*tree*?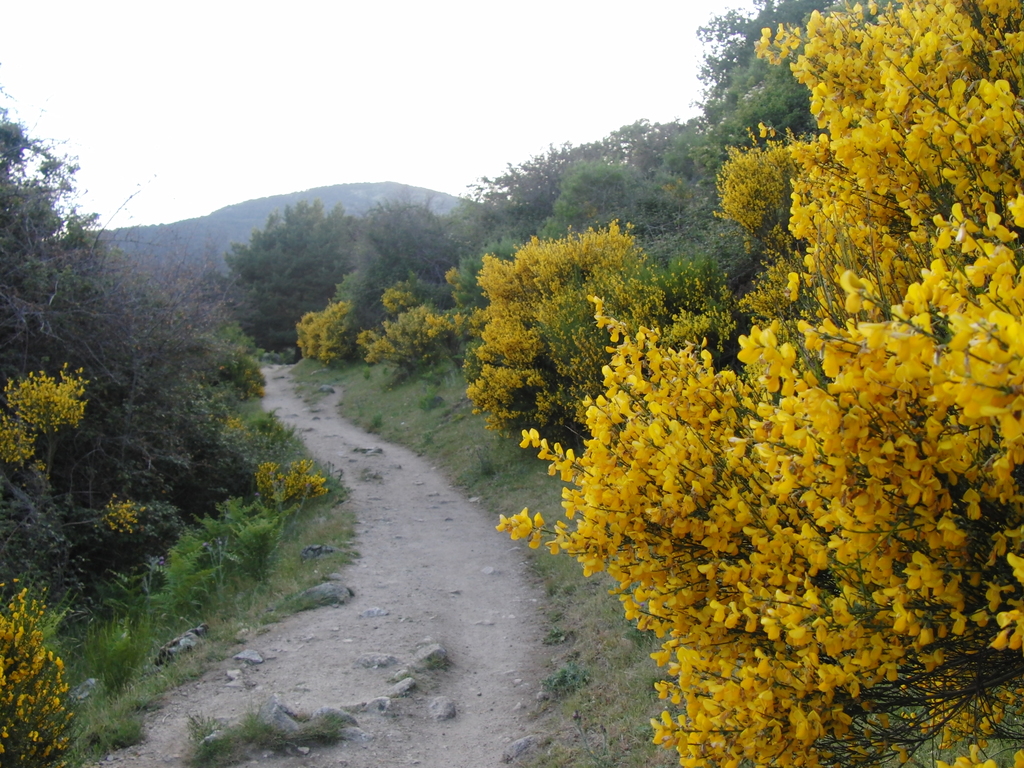
(x1=328, y1=196, x2=477, y2=356)
